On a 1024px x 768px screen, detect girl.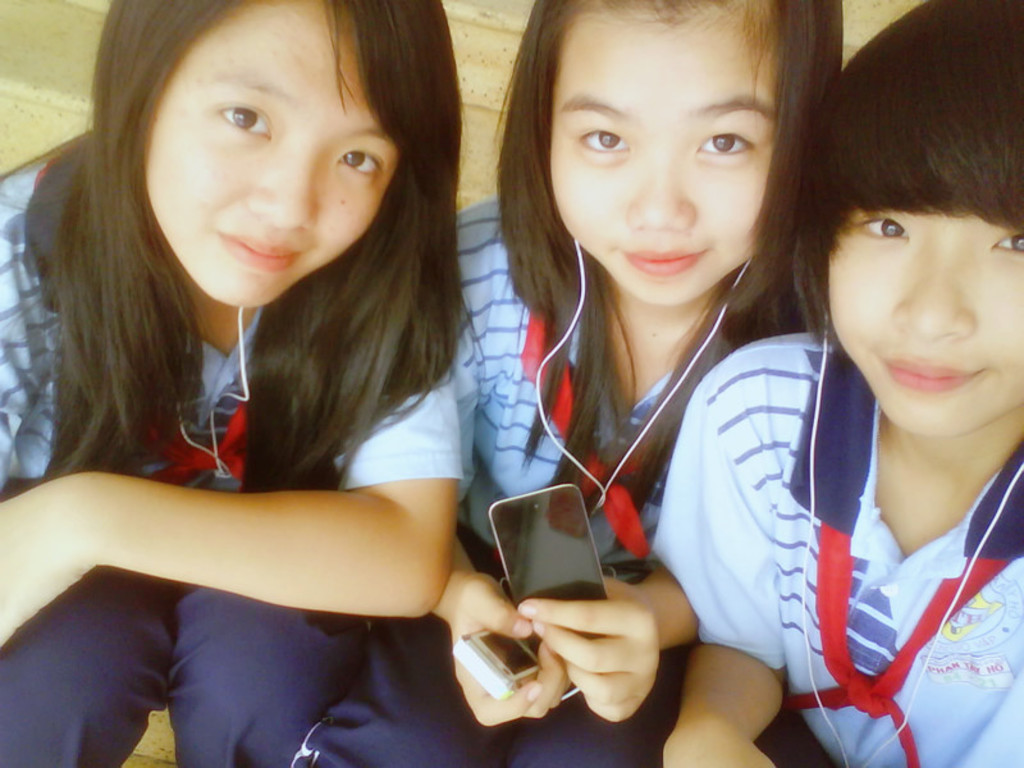
bbox=[652, 0, 1023, 767].
